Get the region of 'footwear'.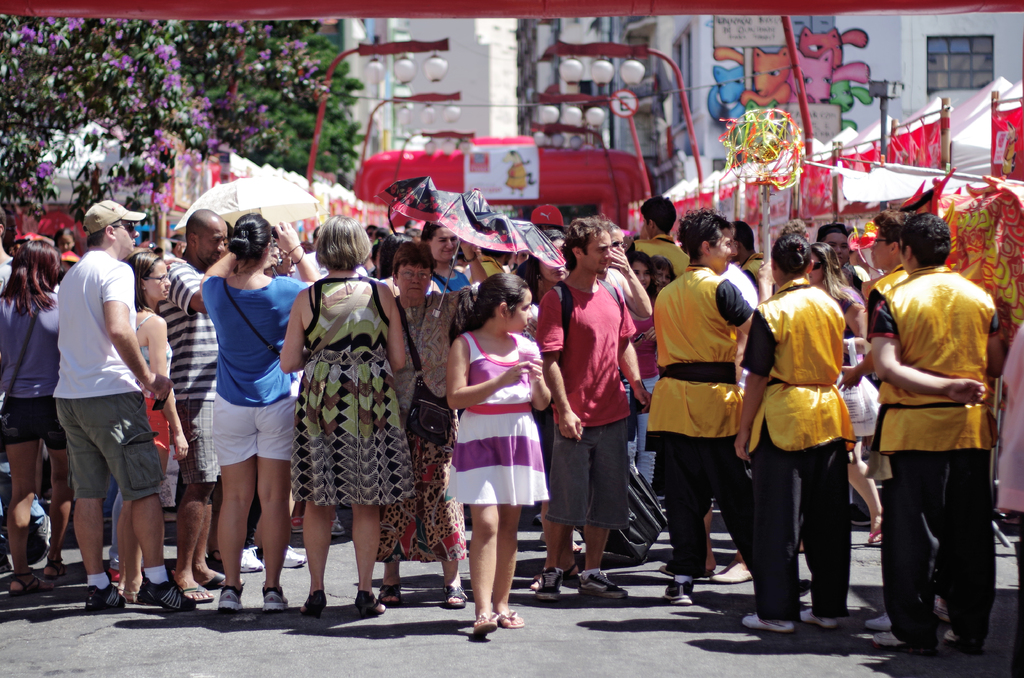
l=742, t=616, r=797, b=632.
